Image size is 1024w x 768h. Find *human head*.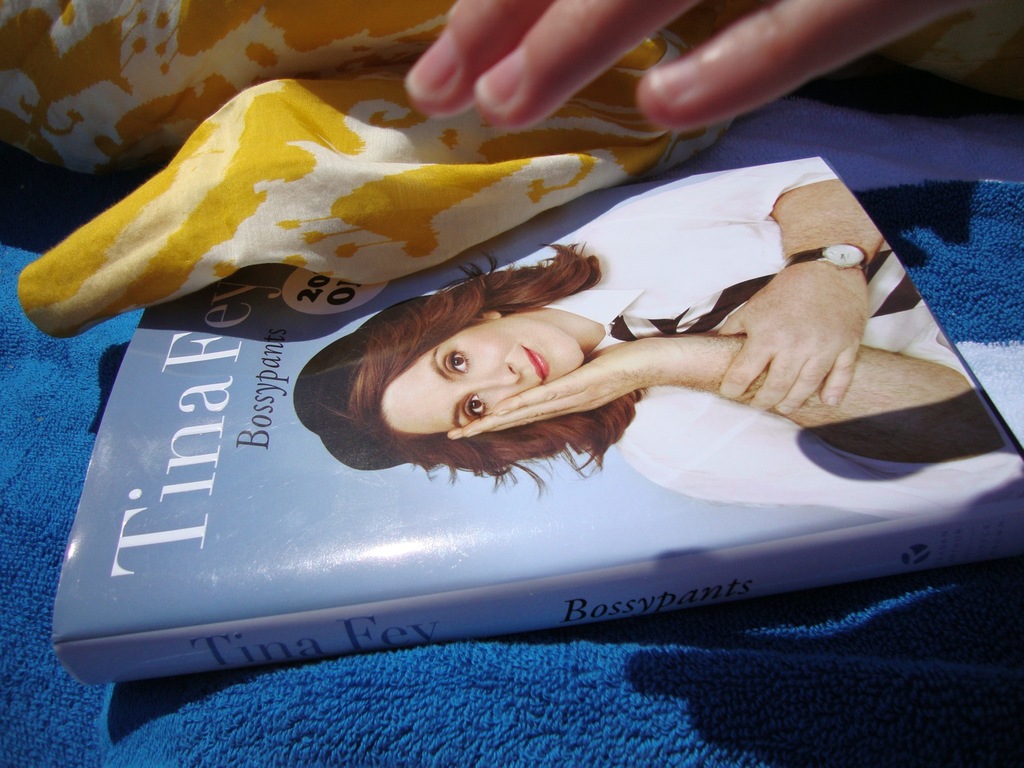
box(296, 282, 655, 465).
